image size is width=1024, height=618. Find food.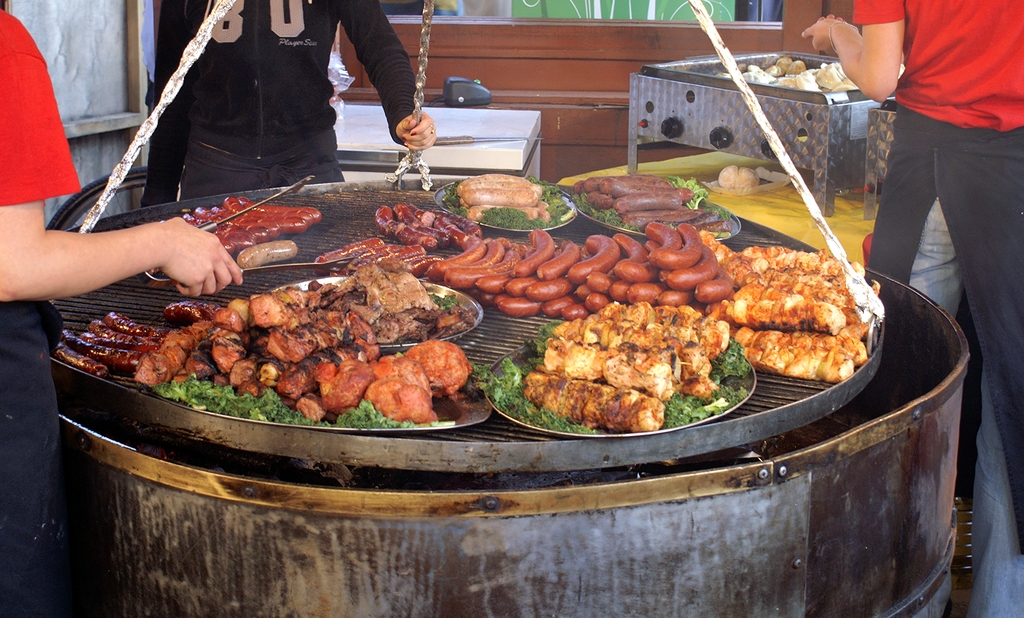
x1=234 y1=236 x2=296 y2=270.
